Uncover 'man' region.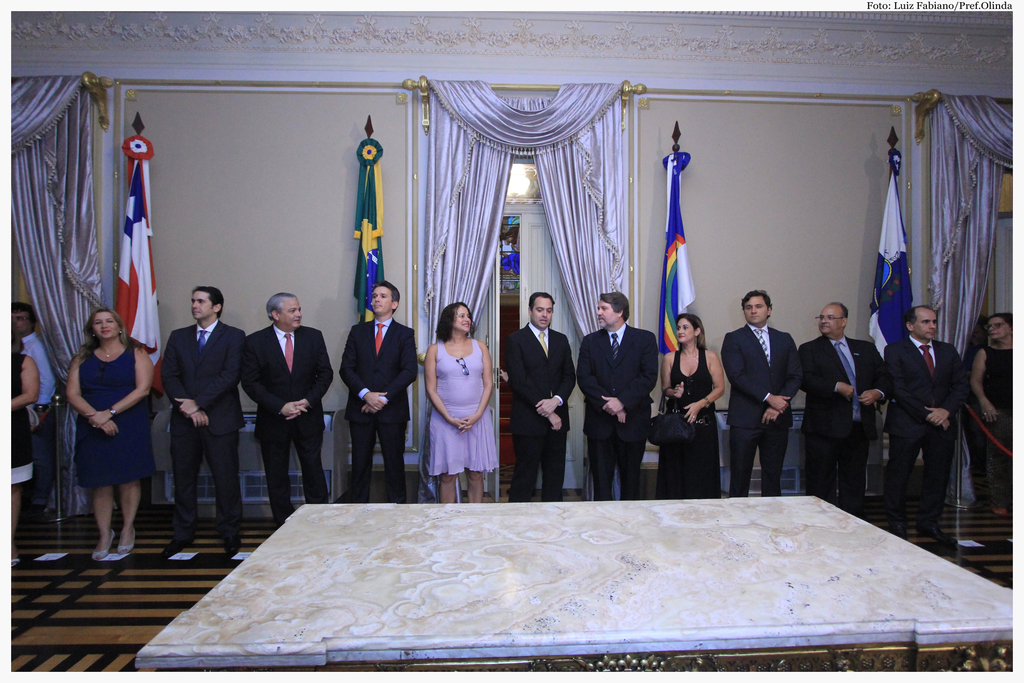
Uncovered: (left=239, top=291, right=339, bottom=526).
